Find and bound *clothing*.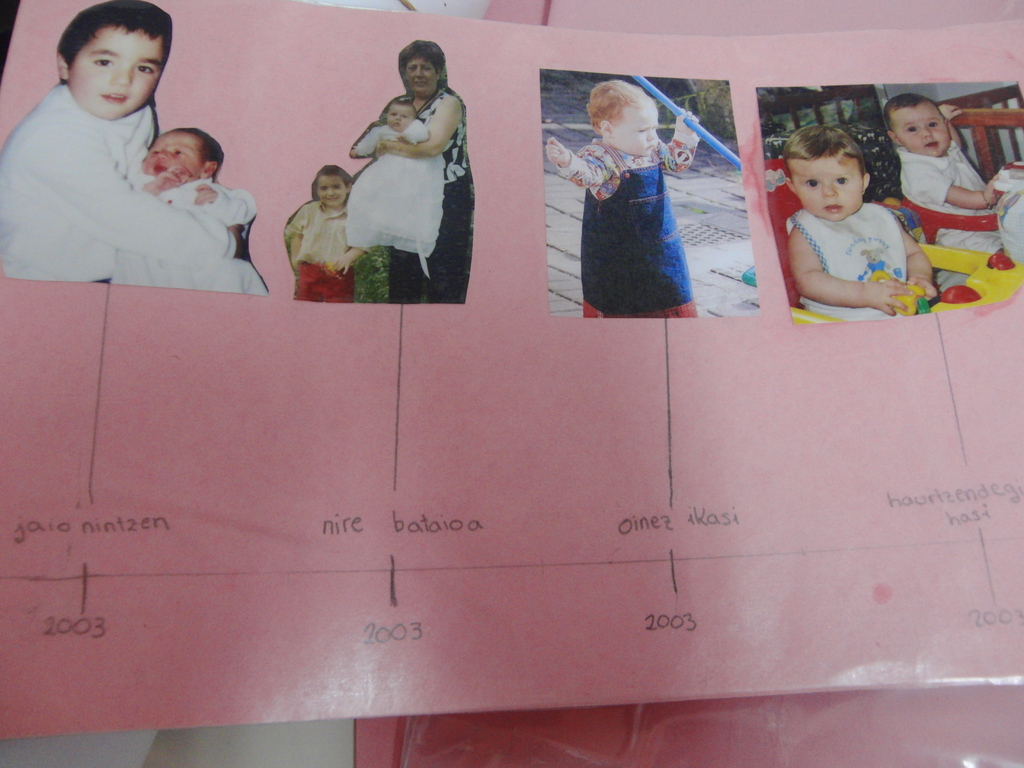
Bound: [556,134,705,322].
